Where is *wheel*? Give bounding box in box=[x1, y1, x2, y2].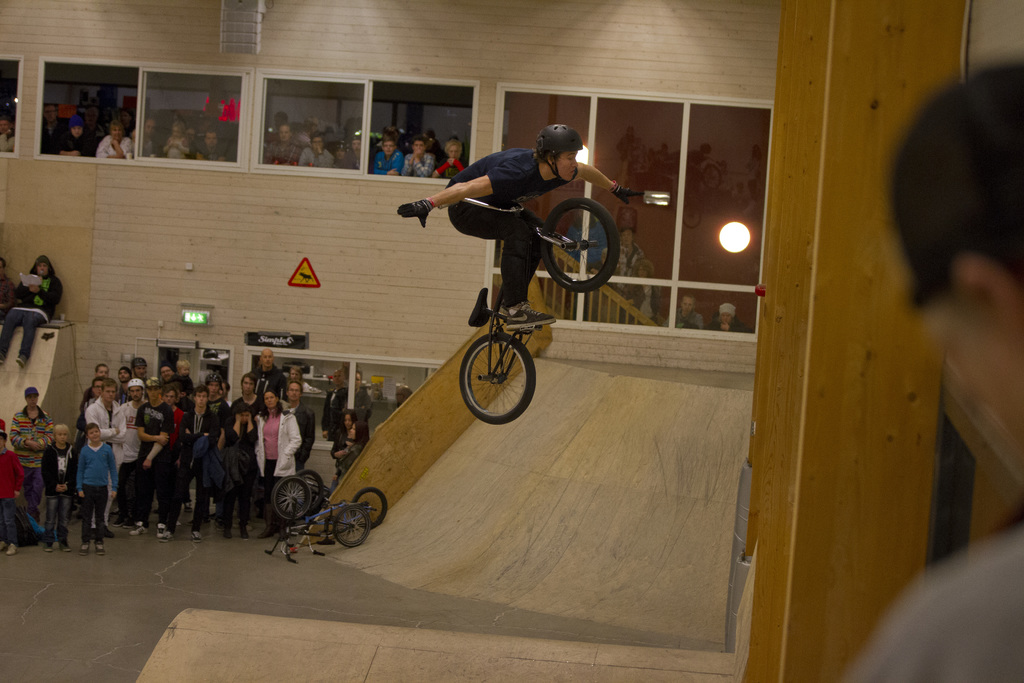
box=[273, 474, 312, 520].
